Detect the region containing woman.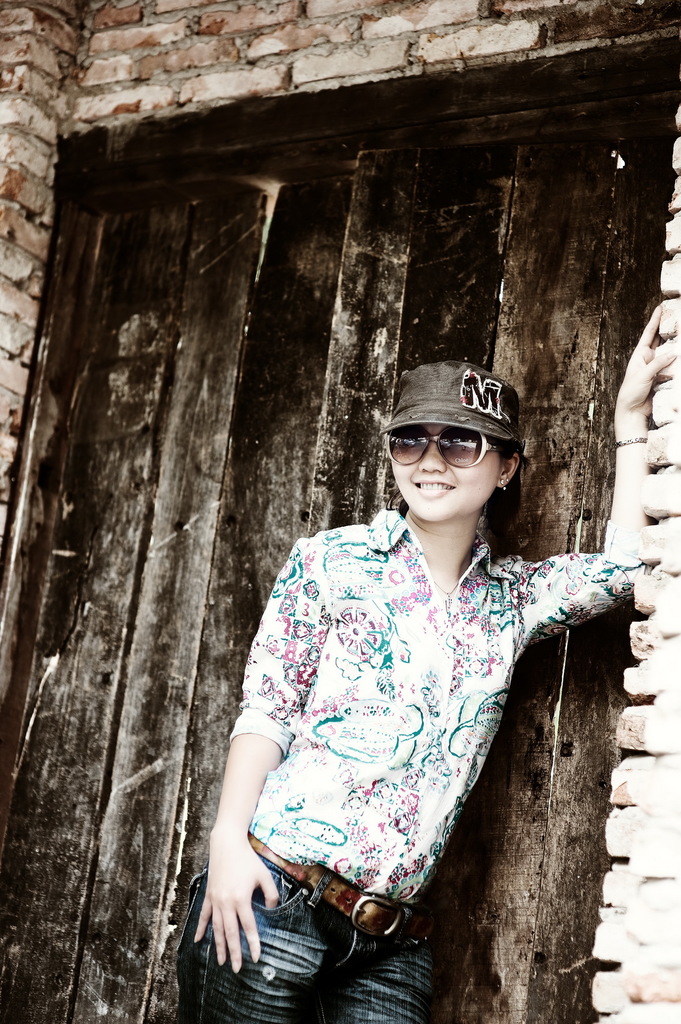
182,298,675,1023.
